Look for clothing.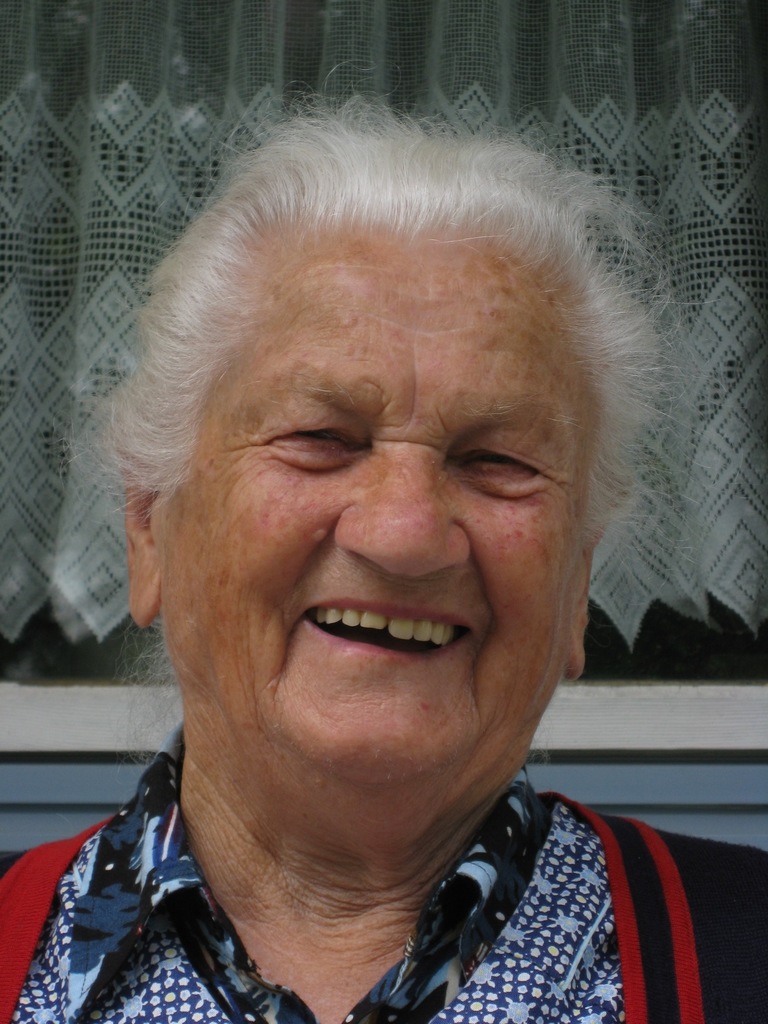
Found: l=7, t=749, r=761, b=1014.
